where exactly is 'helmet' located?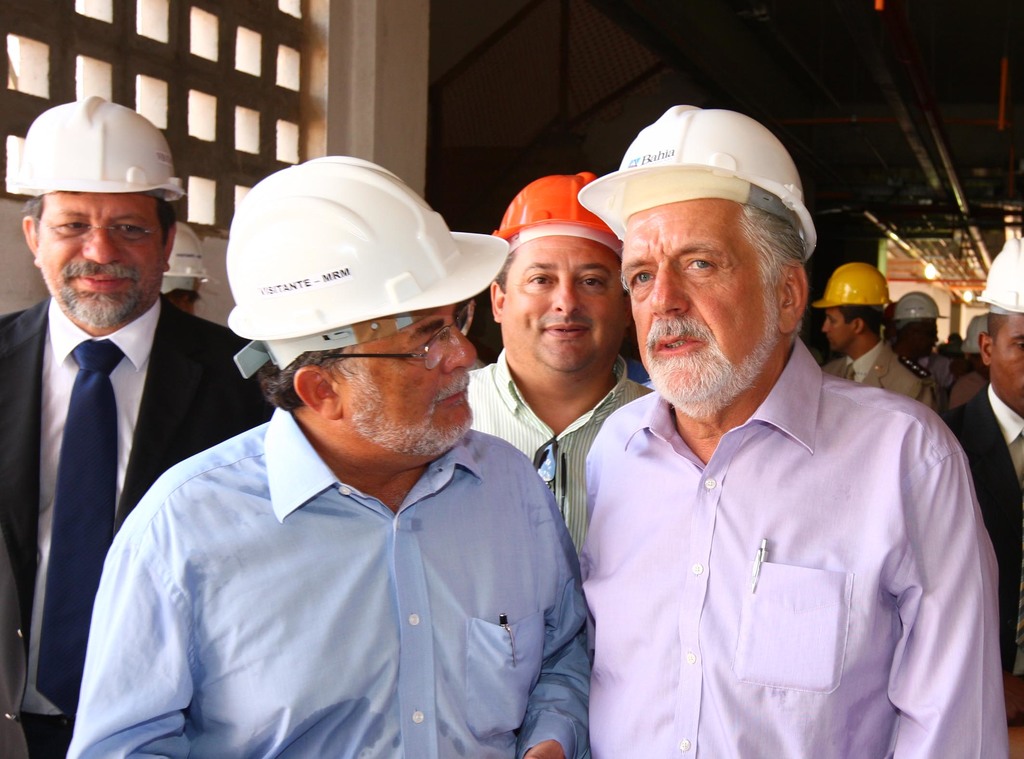
Its bounding box is (12,88,188,211).
